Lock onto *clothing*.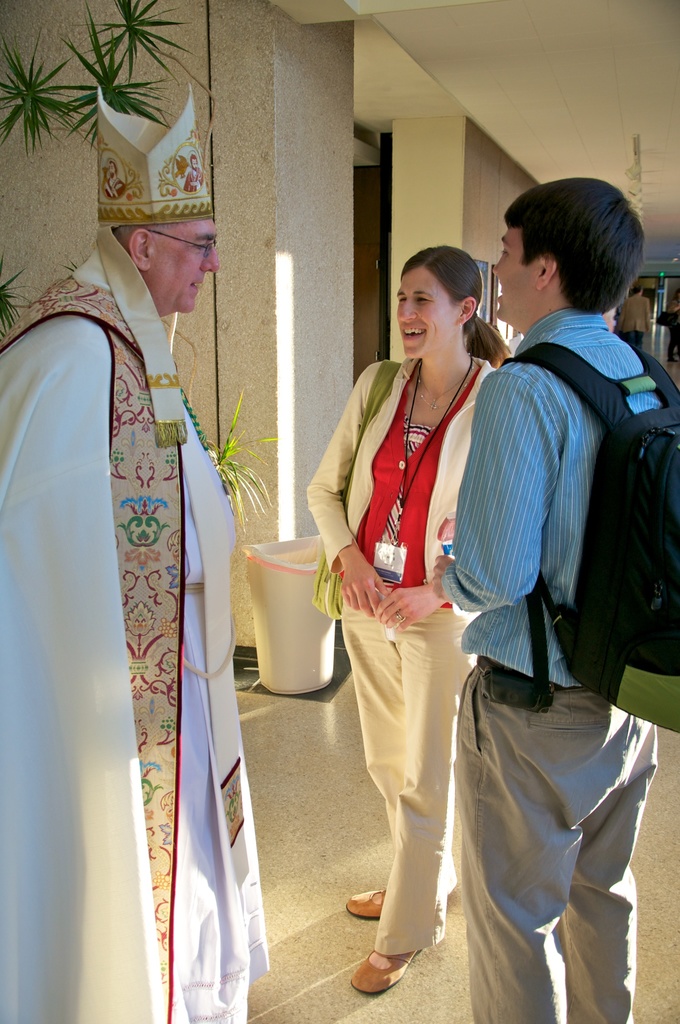
Locked: BBox(21, 189, 268, 970).
